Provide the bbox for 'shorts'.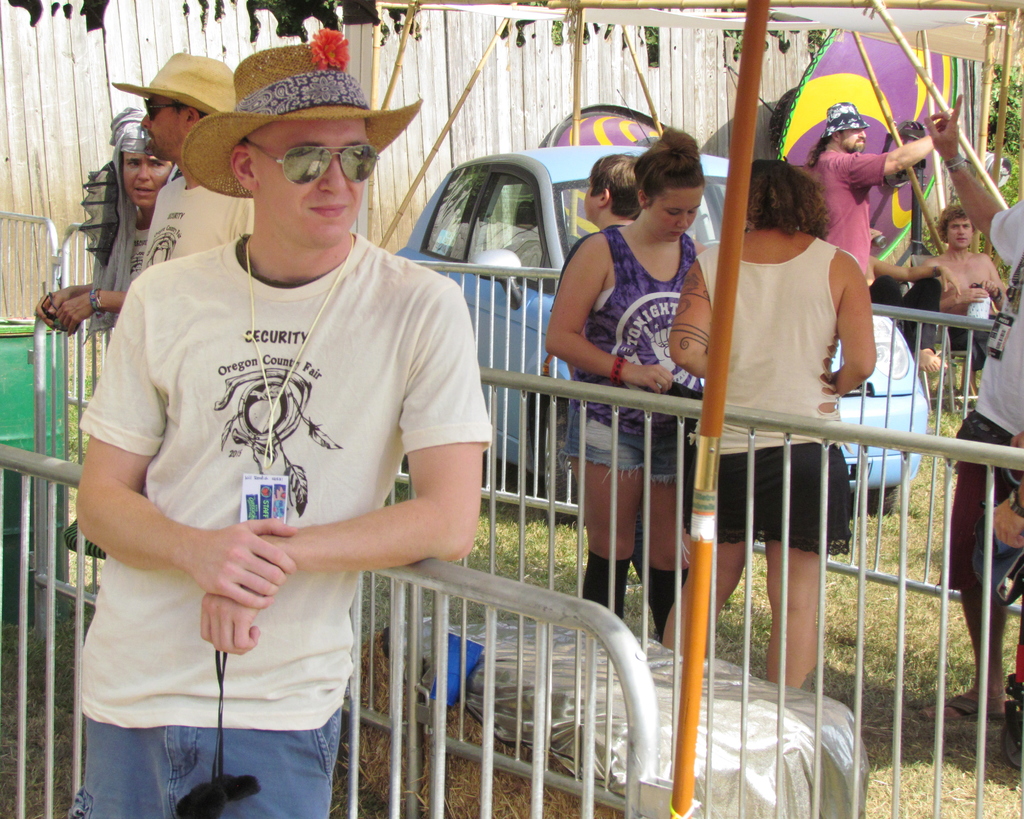
box=[932, 409, 1021, 601].
